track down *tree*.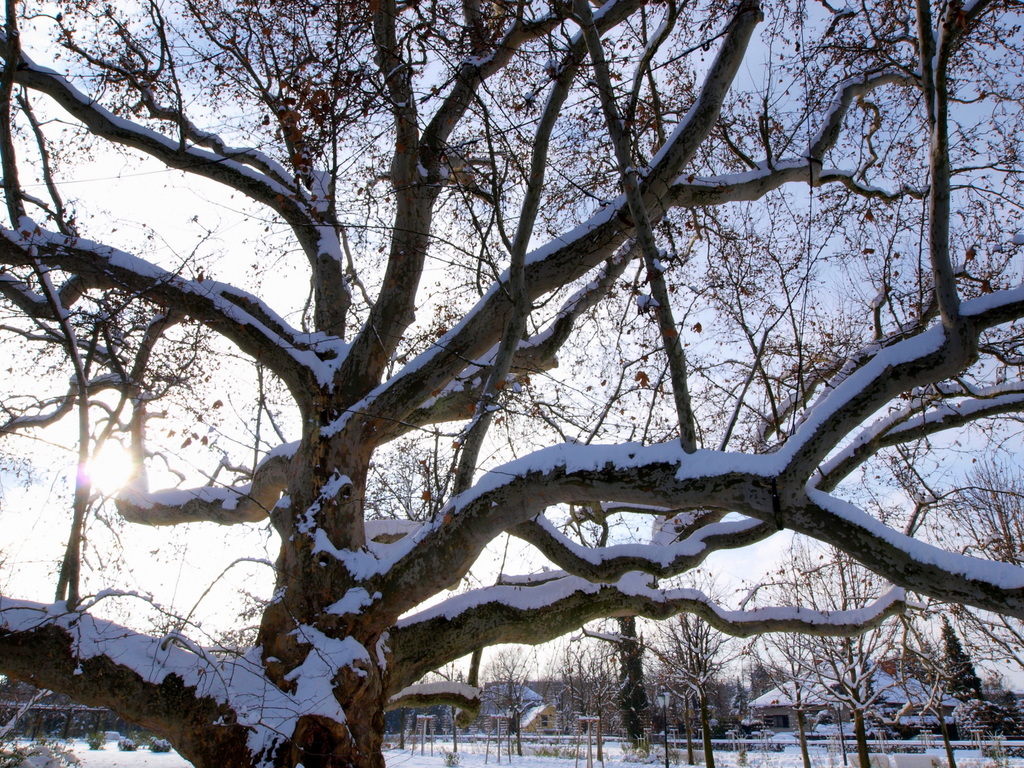
Tracked to (759,548,902,752).
